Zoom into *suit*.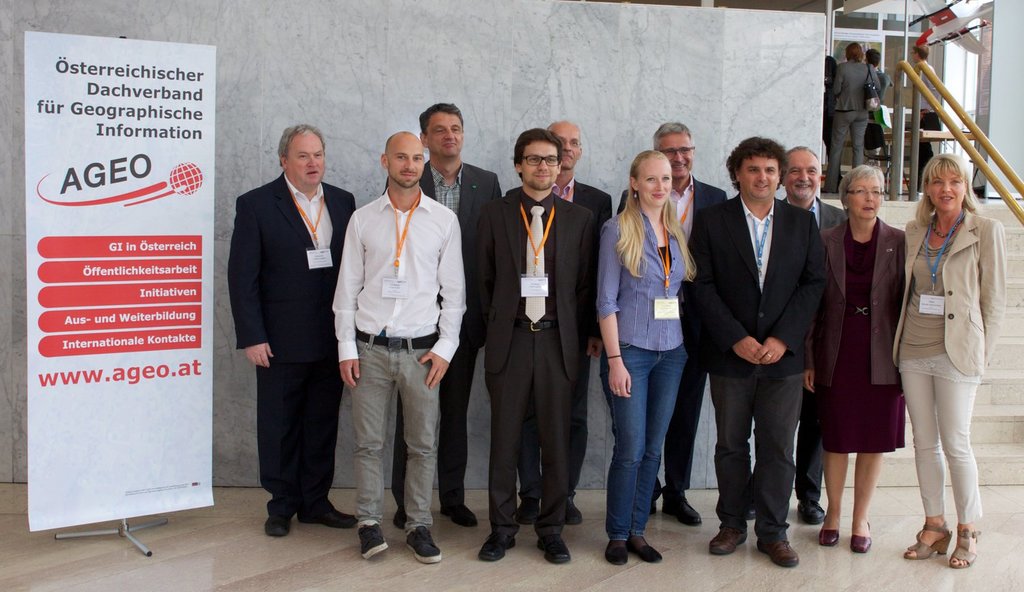
Zoom target: 383 160 502 509.
